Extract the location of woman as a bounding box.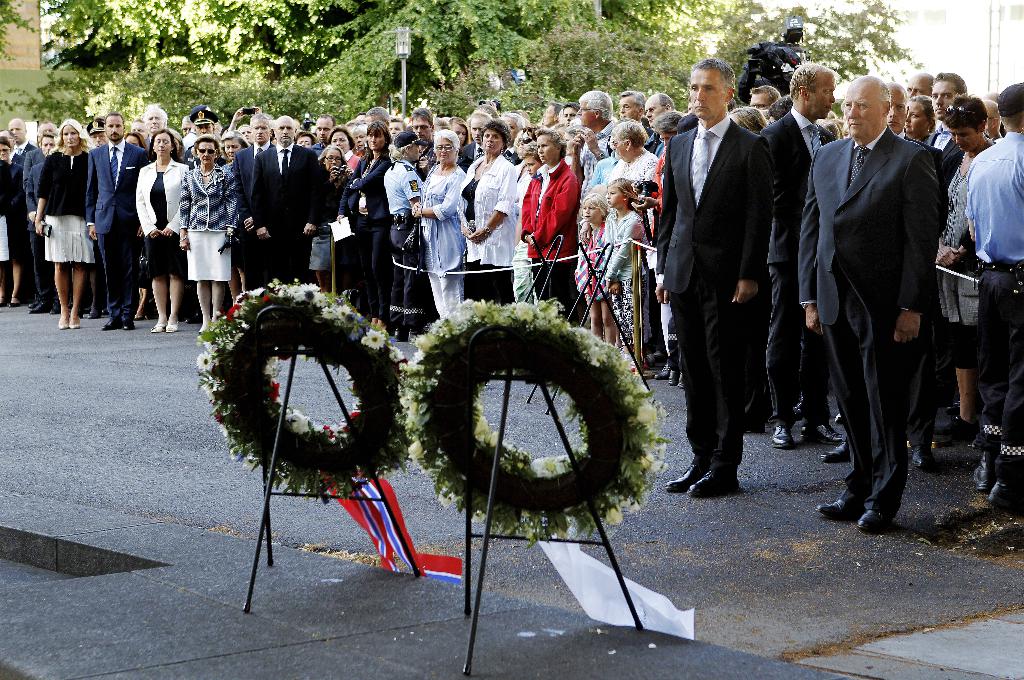
(left=607, top=122, right=665, bottom=358).
